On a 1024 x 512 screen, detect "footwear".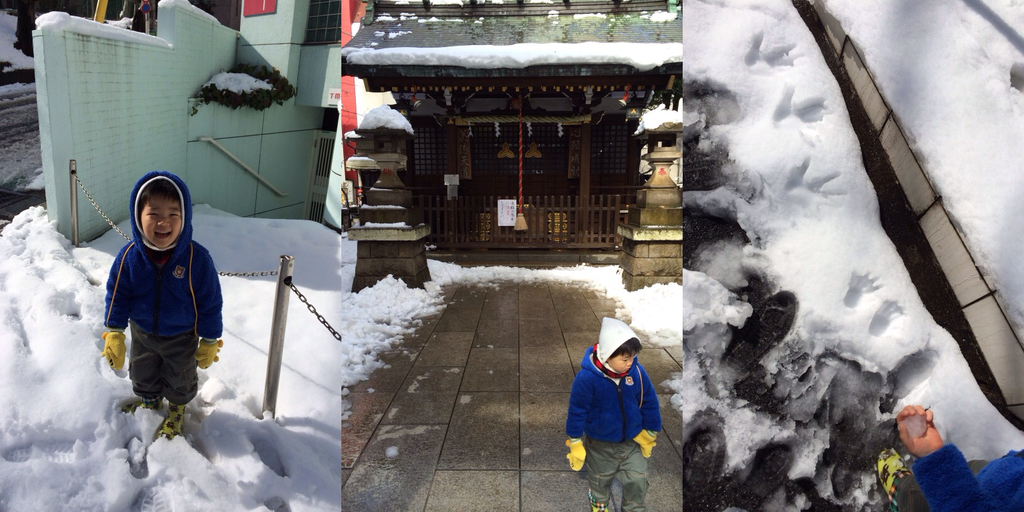
BBox(586, 492, 609, 511).
